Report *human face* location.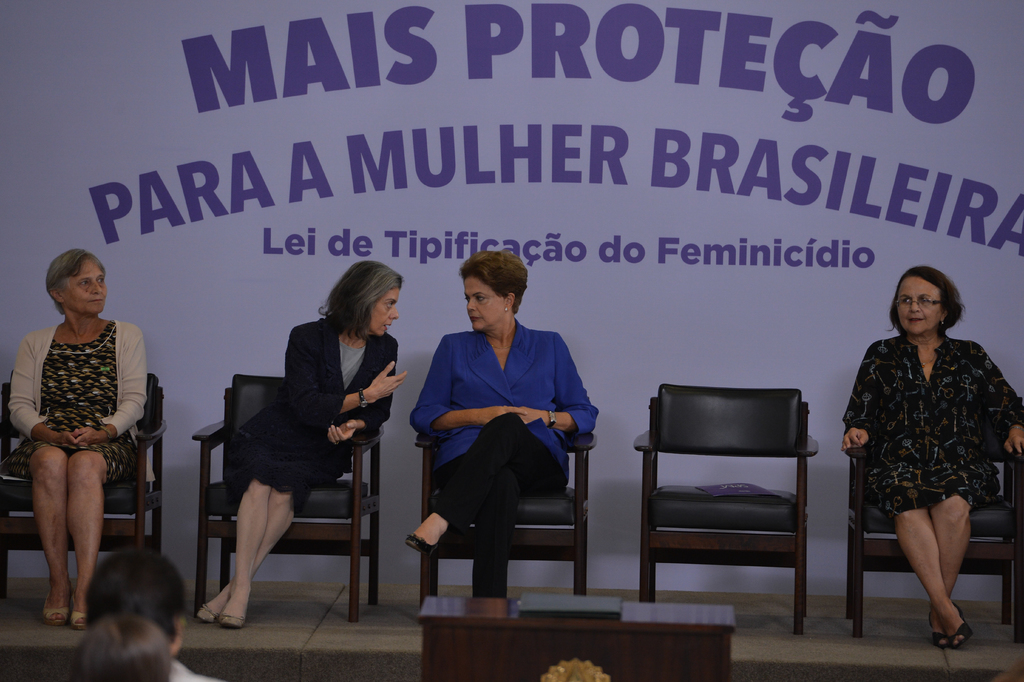
Report: crop(64, 261, 107, 315).
